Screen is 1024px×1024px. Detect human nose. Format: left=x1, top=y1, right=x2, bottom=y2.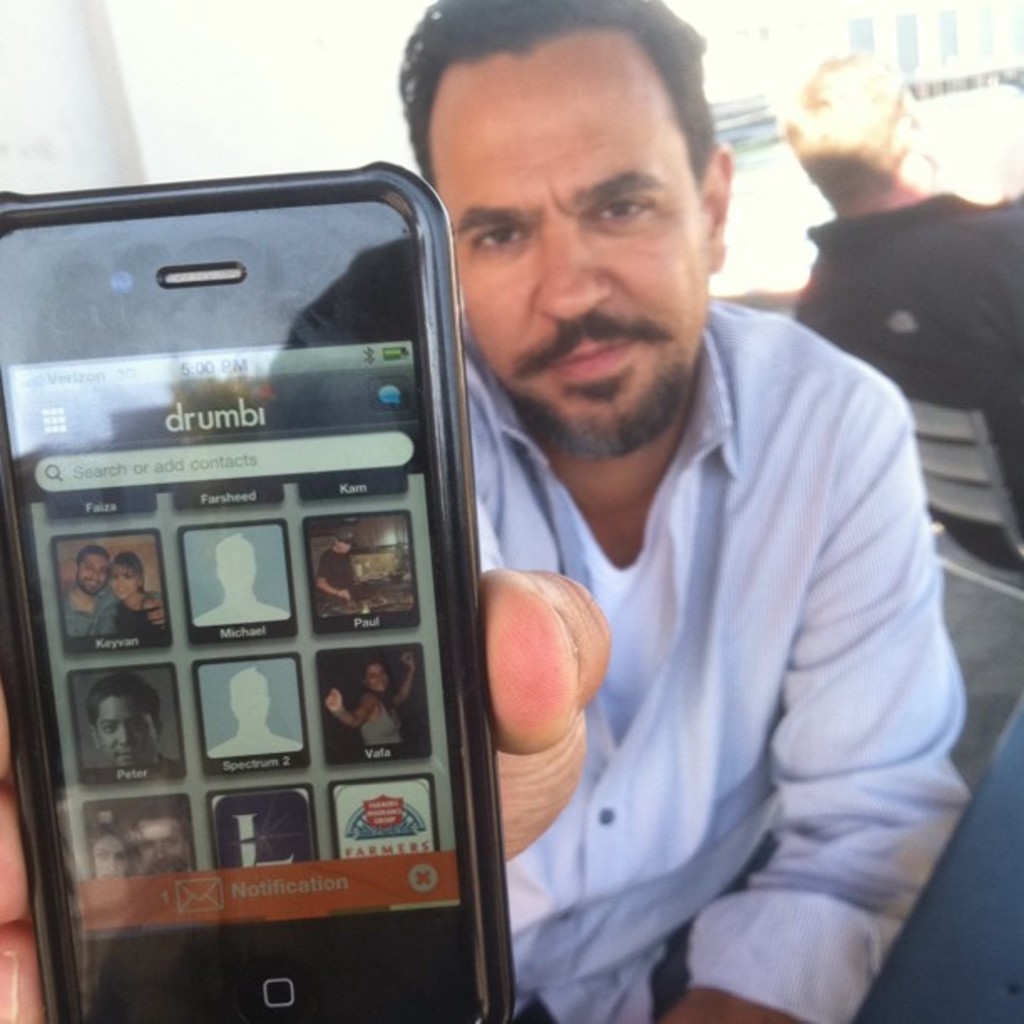
left=530, top=216, right=609, bottom=318.
